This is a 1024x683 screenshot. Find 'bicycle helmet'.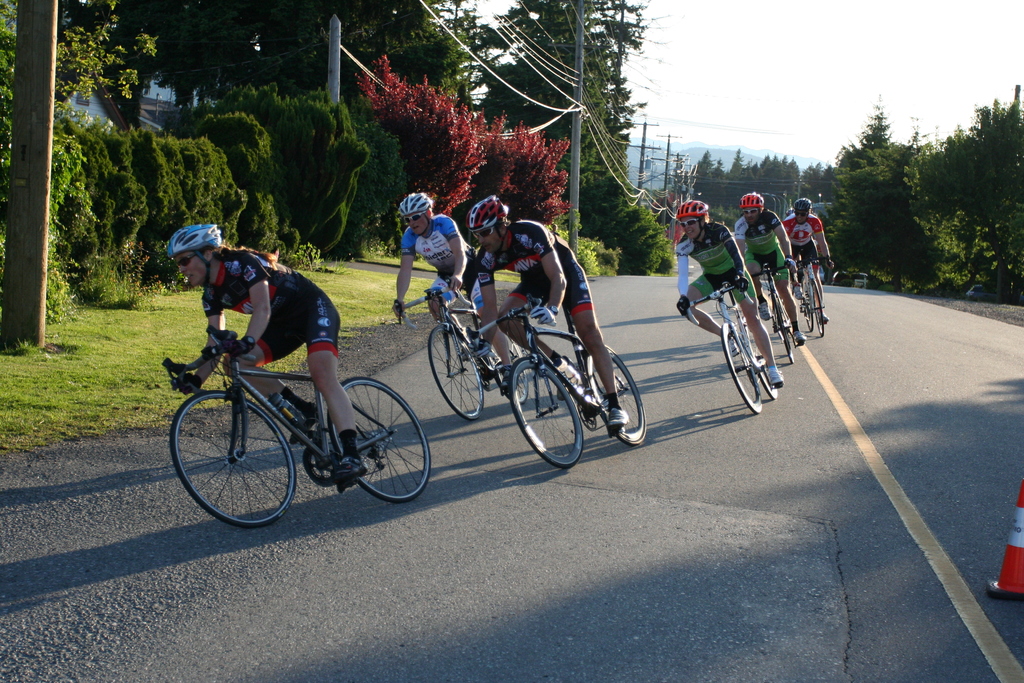
Bounding box: left=737, top=189, right=762, bottom=205.
